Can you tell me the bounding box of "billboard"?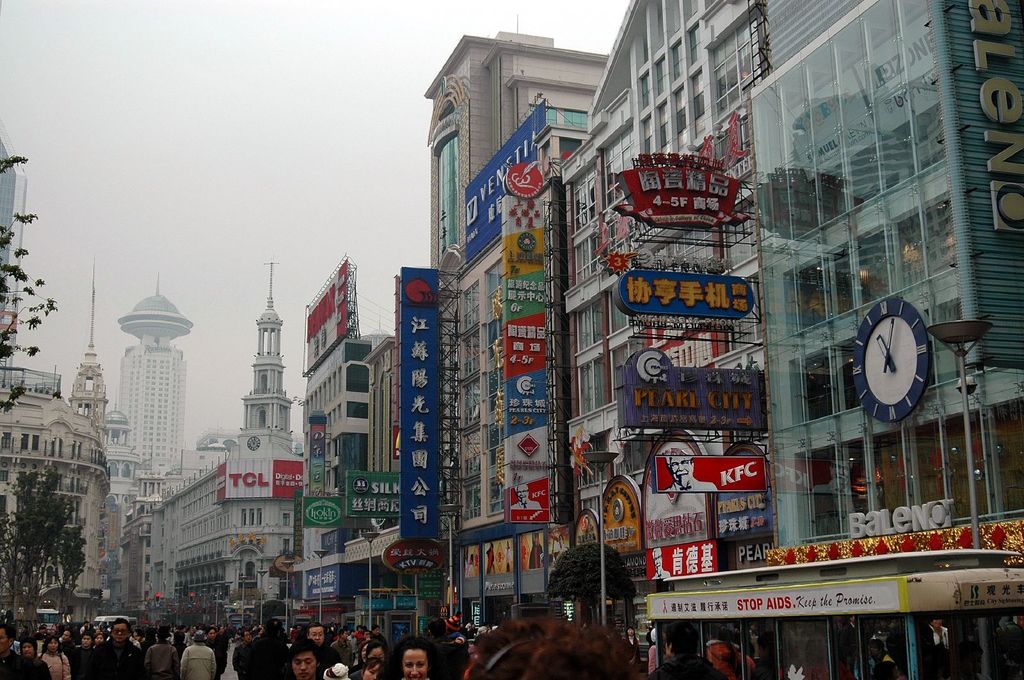
Rect(405, 260, 451, 550).
